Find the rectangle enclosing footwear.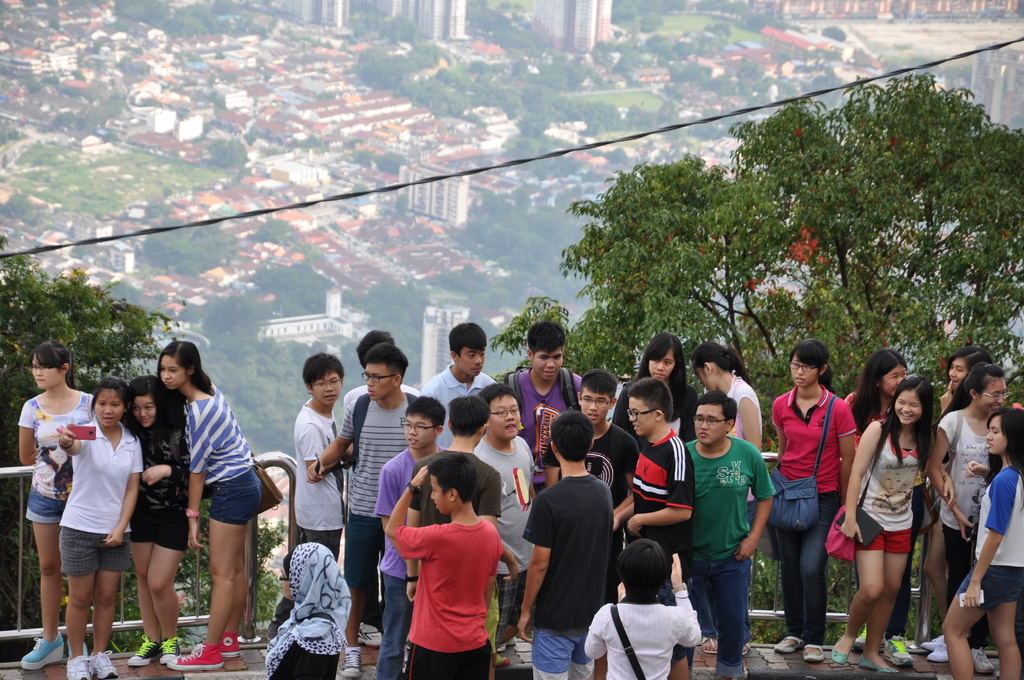
bbox=[157, 643, 181, 668].
